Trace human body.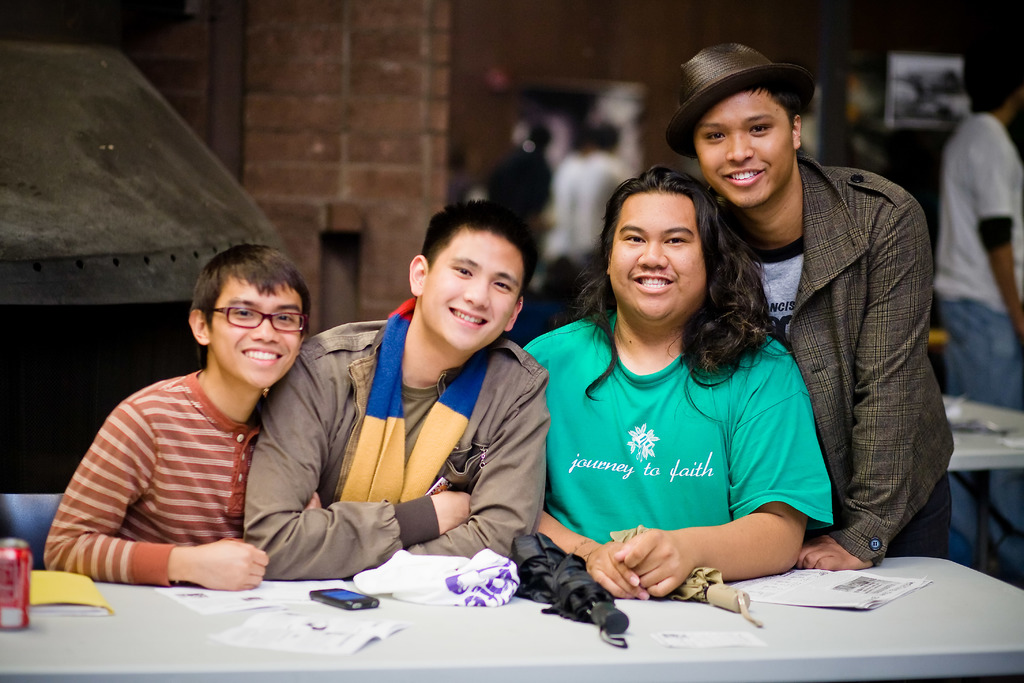
Traced to <bbox>243, 298, 552, 584</bbox>.
